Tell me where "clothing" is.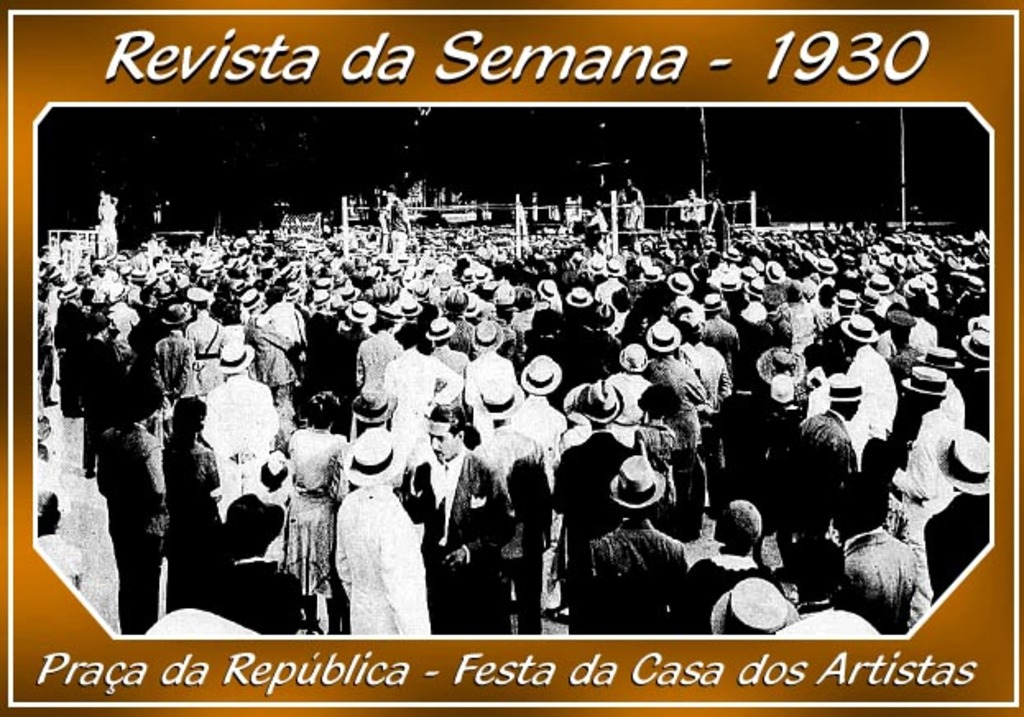
"clothing" is at {"x1": 143, "y1": 331, "x2": 182, "y2": 408}.
